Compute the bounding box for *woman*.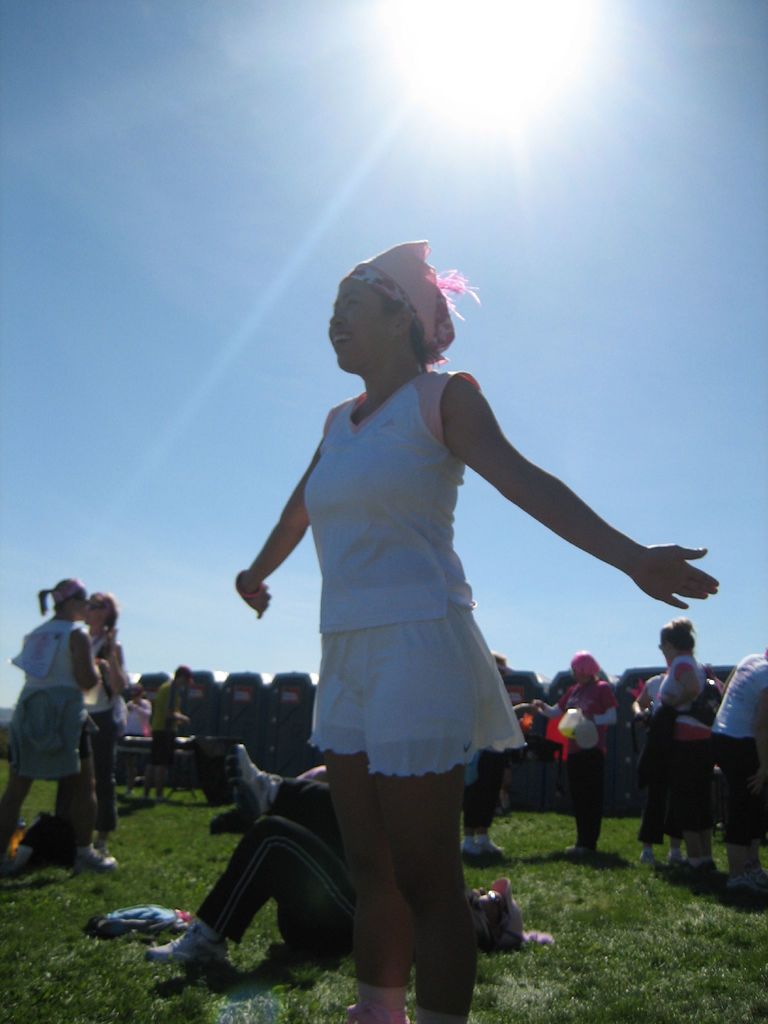
(230, 260, 624, 968).
